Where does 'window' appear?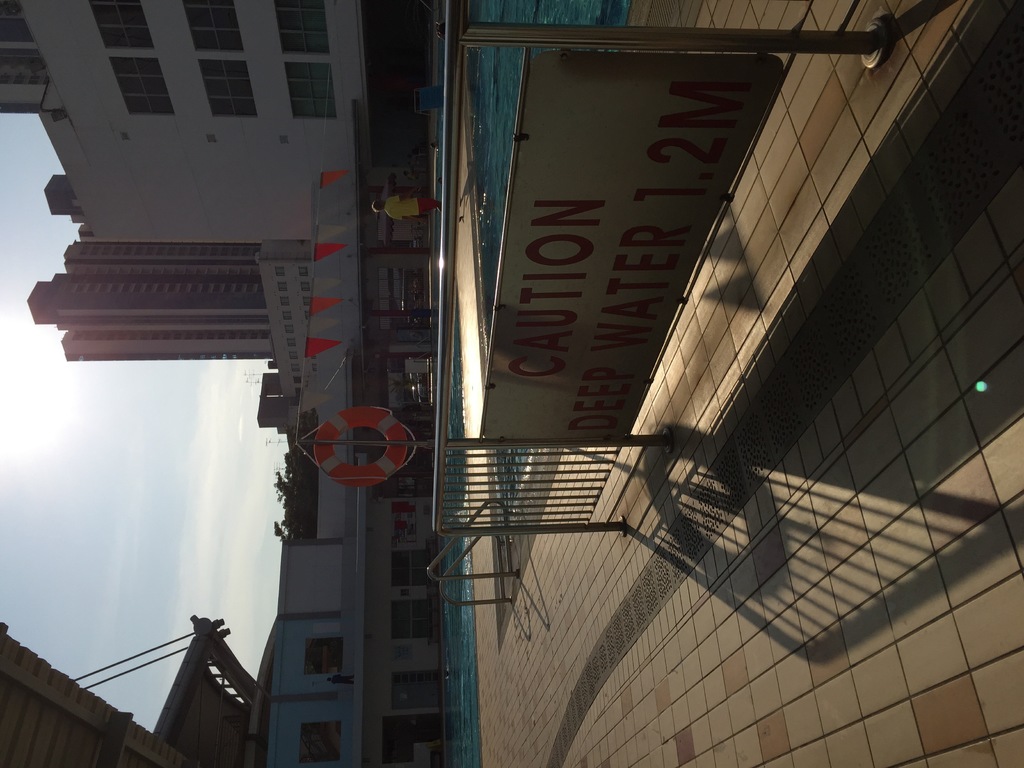
Appears at left=299, top=632, right=344, bottom=672.
